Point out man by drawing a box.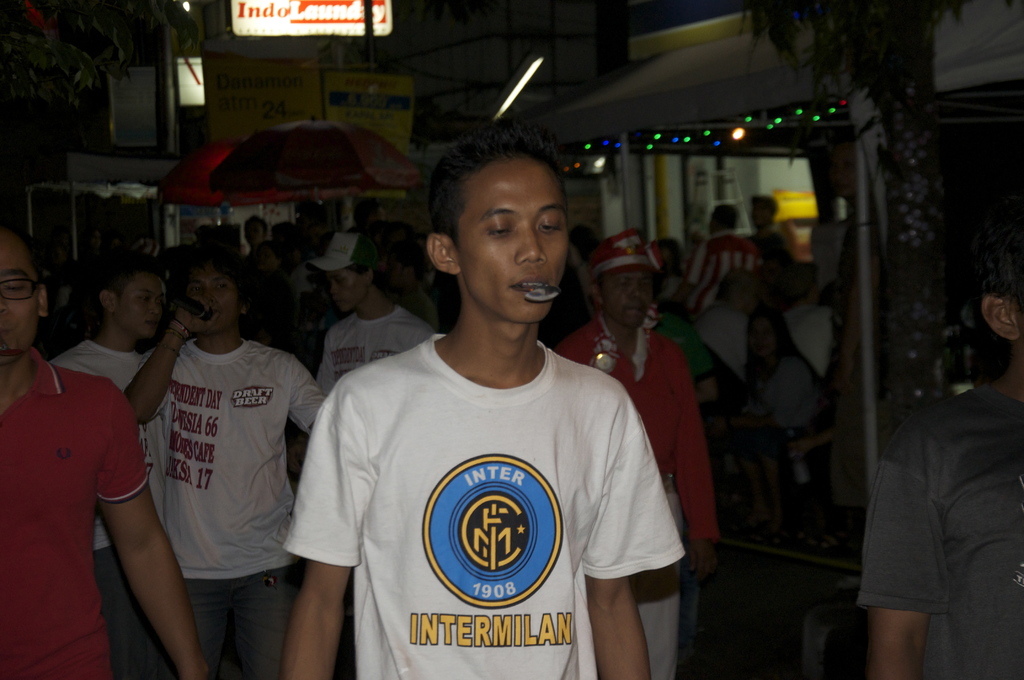
box(124, 254, 328, 679).
